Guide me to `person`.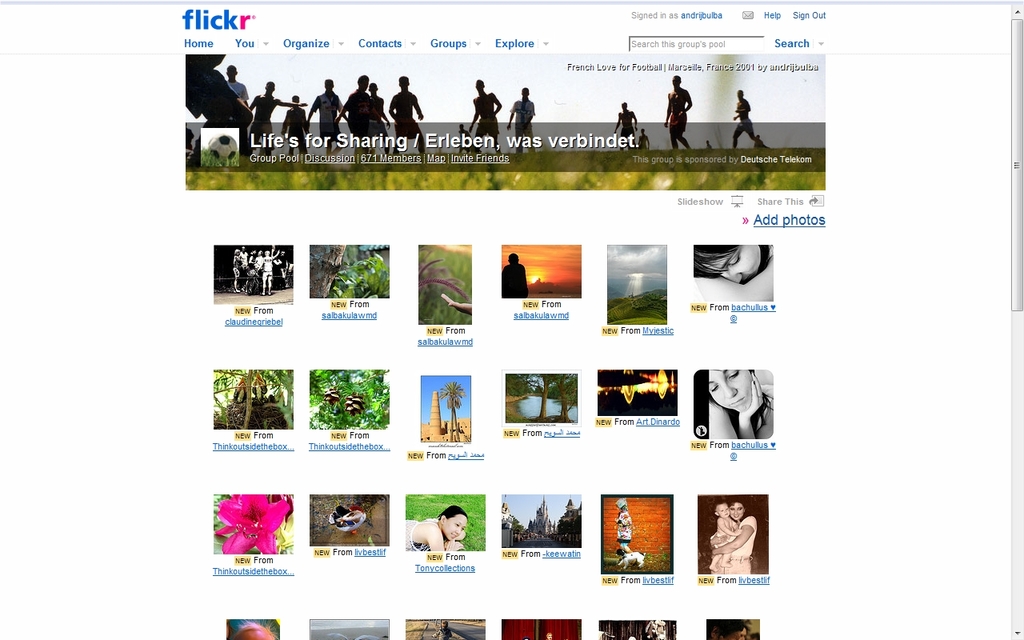
Guidance: 612/498/634/558.
